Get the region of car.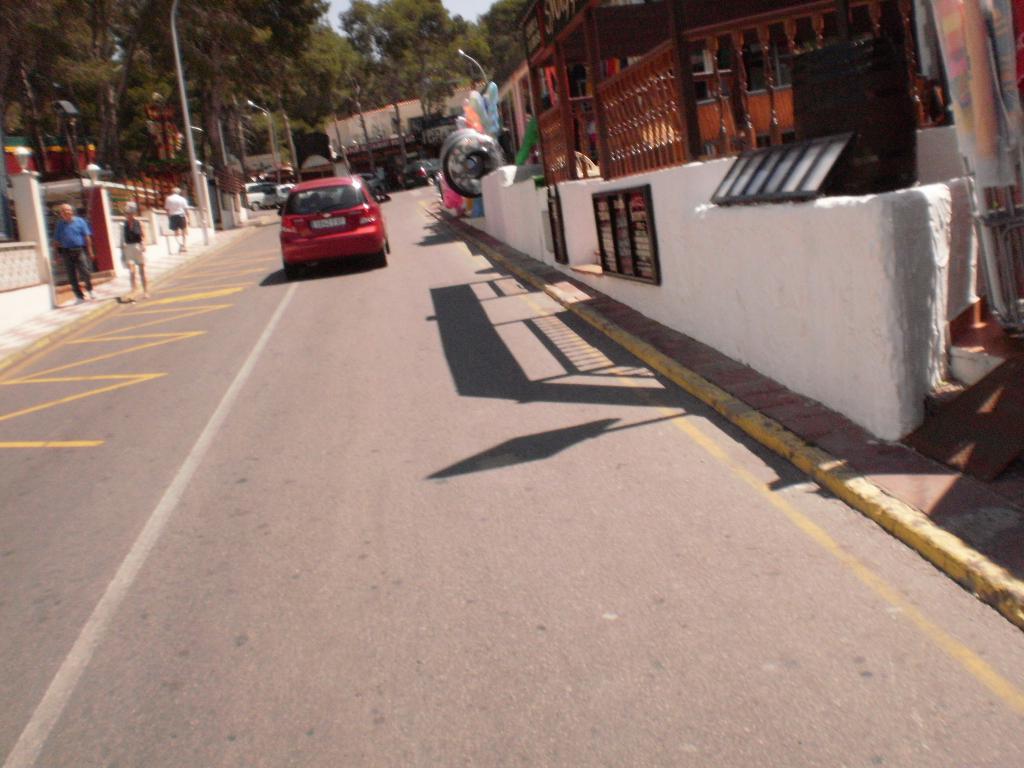
{"left": 397, "top": 161, "right": 443, "bottom": 184}.
